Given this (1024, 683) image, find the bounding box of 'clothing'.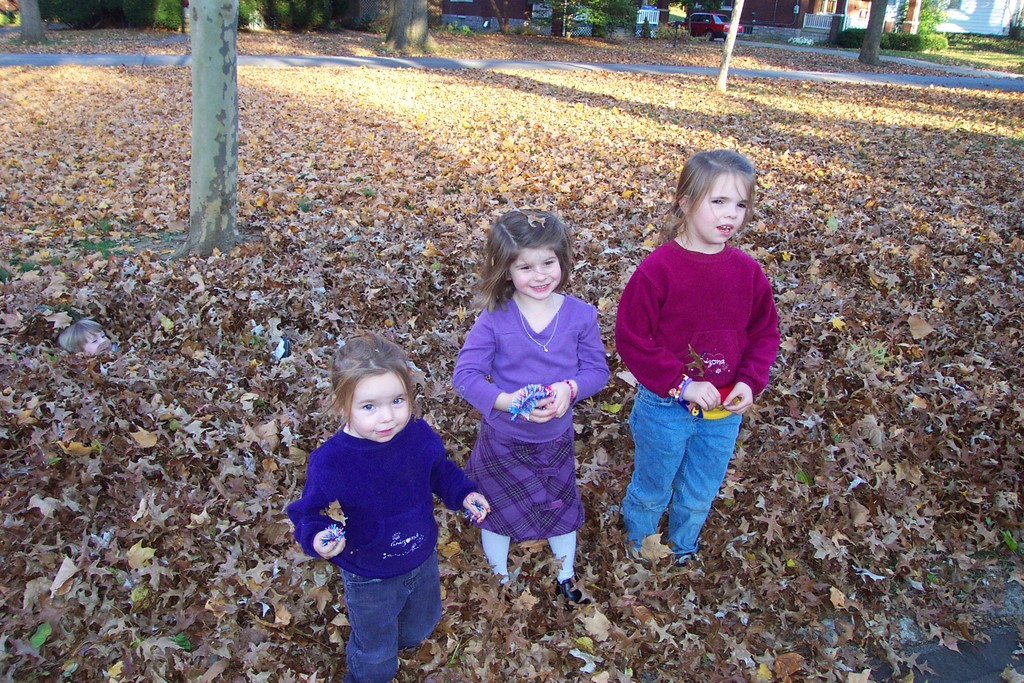
<bbox>458, 277, 602, 561</bbox>.
